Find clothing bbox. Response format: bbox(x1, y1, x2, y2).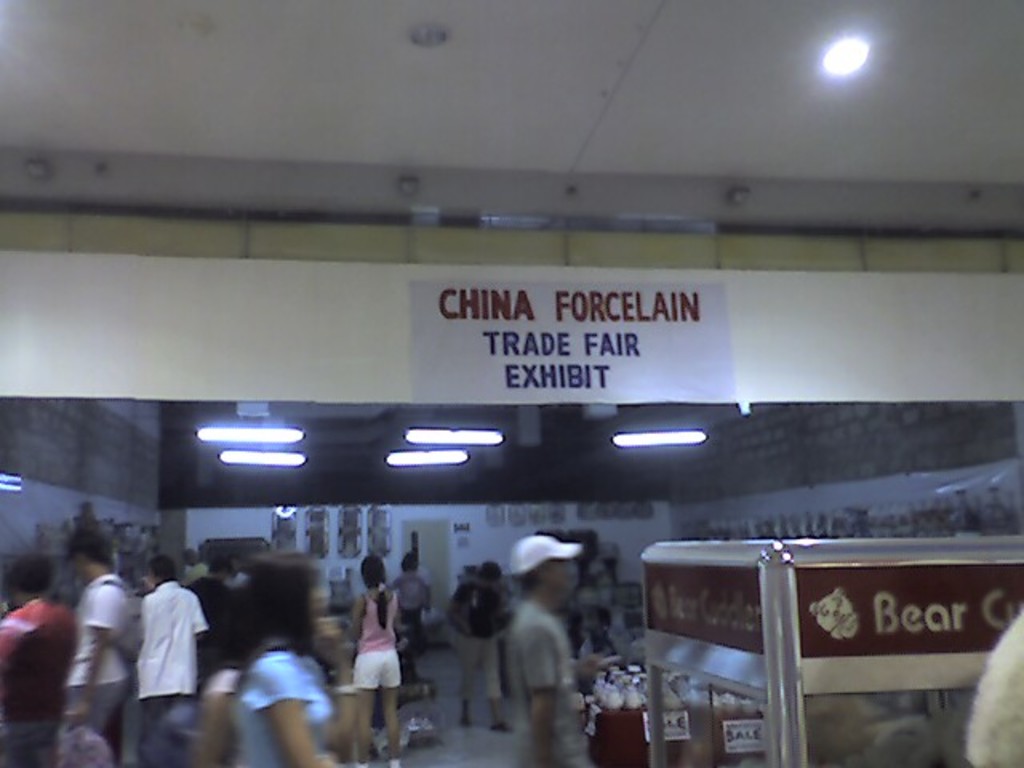
bbox(518, 597, 594, 765).
